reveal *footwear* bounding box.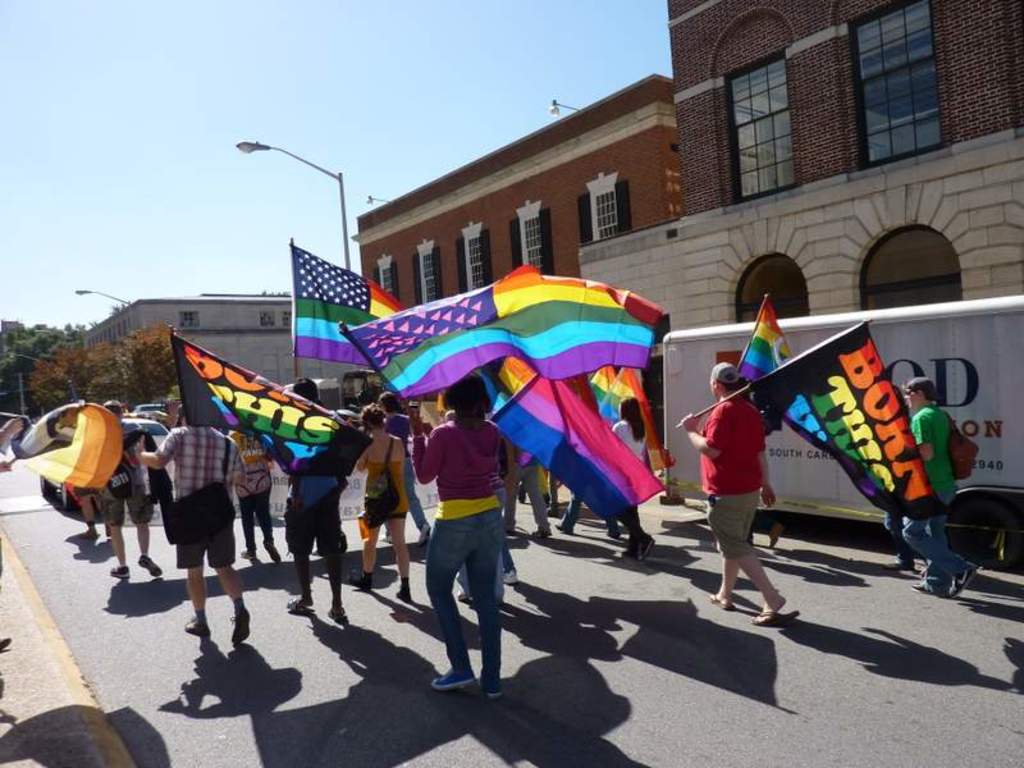
Revealed: pyautogui.locateOnScreen(712, 591, 736, 611).
